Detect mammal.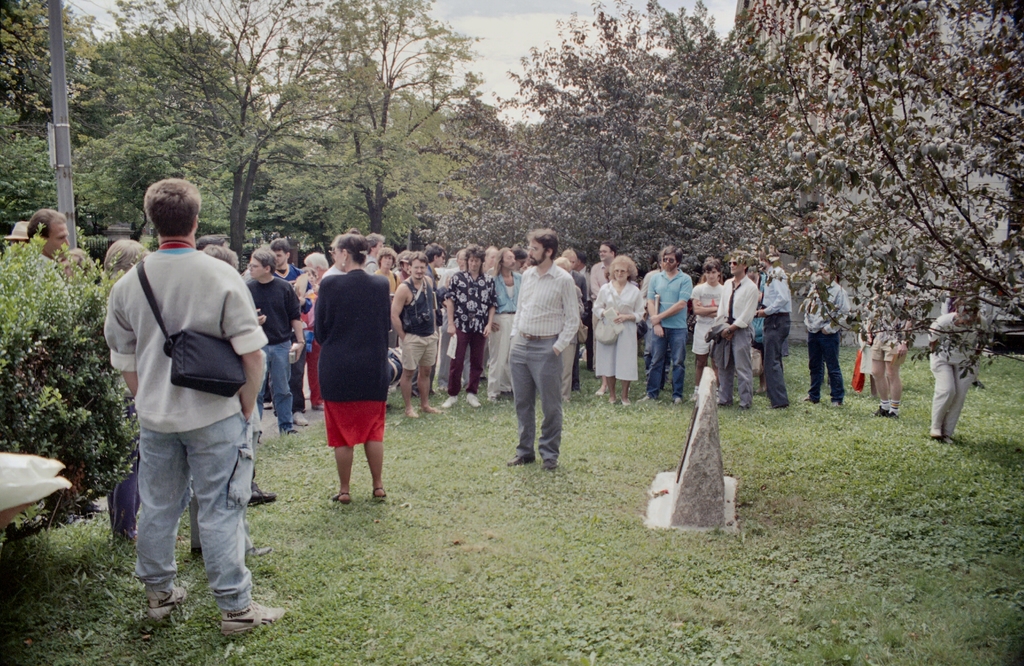
Detected at 558:245:588:356.
